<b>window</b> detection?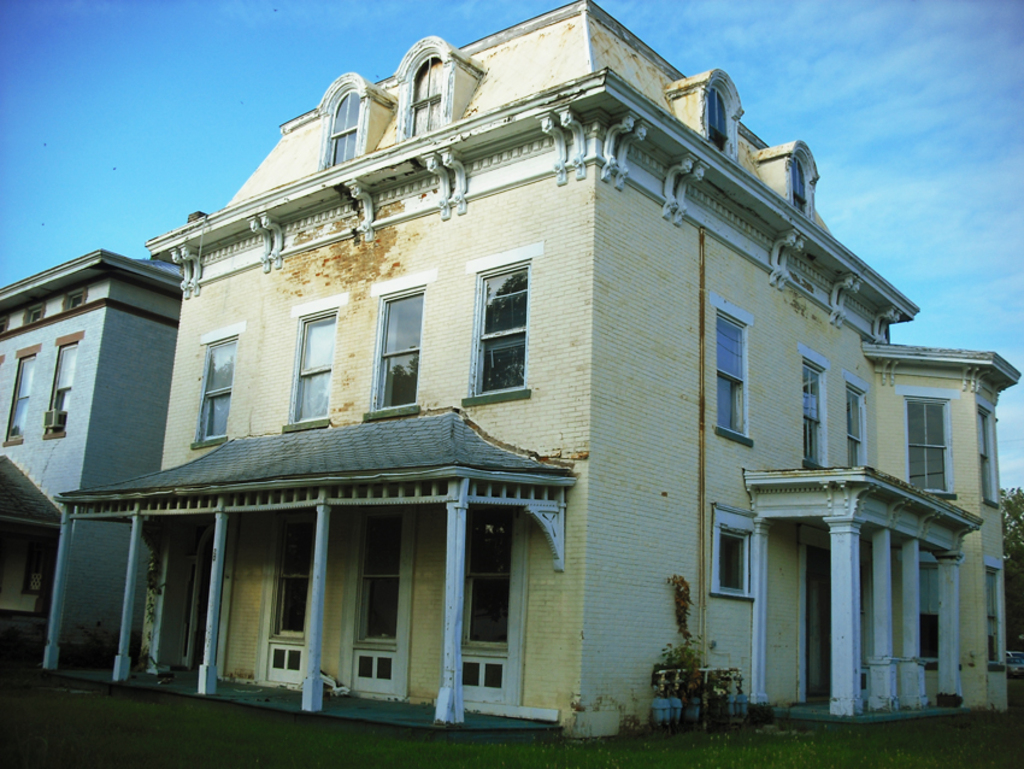
x1=0 y1=346 x2=42 y2=446
